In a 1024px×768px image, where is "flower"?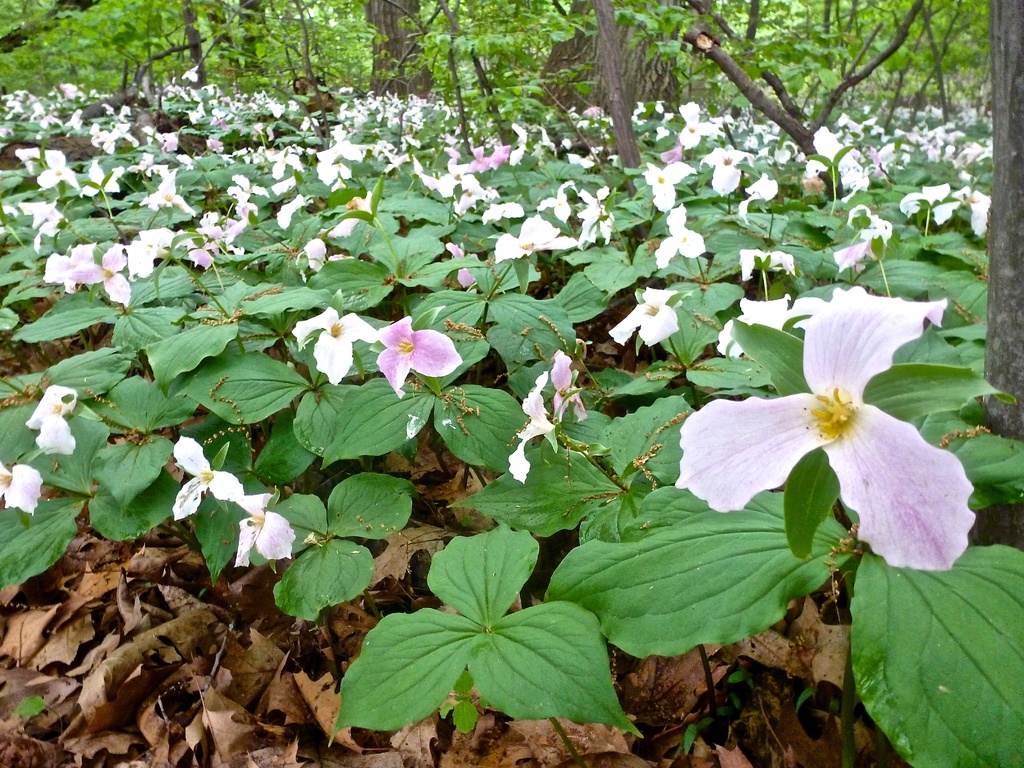
pyautogui.locateOnScreen(239, 492, 300, 566).
